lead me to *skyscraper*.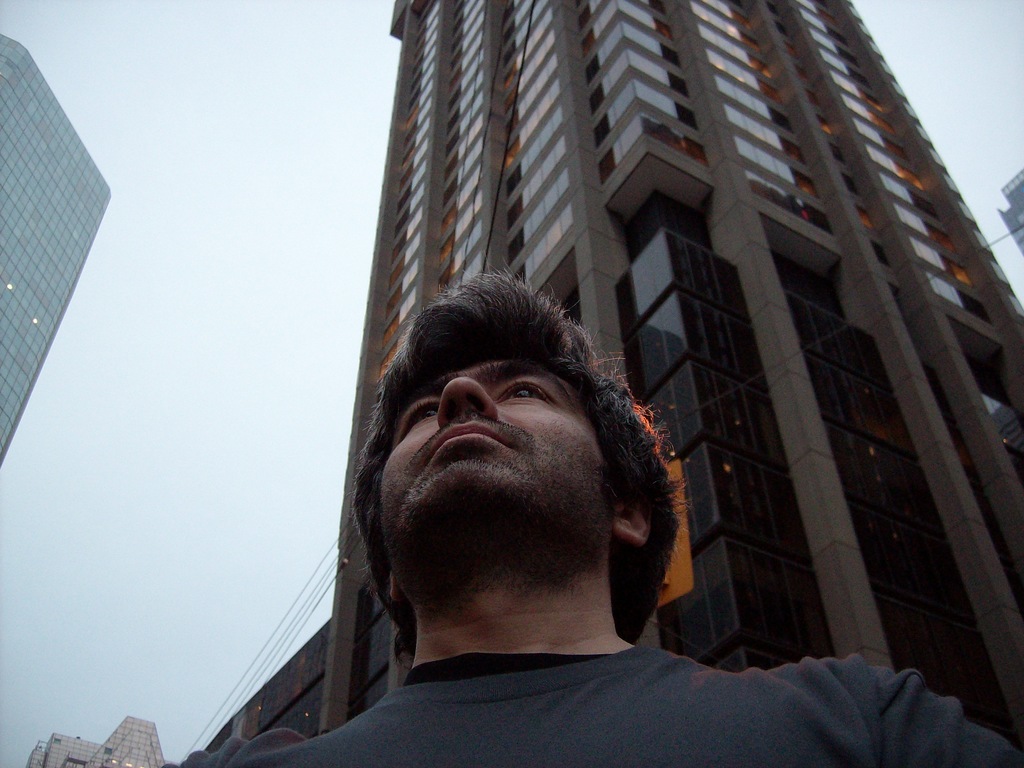
Lead to [0,33,113,473].
